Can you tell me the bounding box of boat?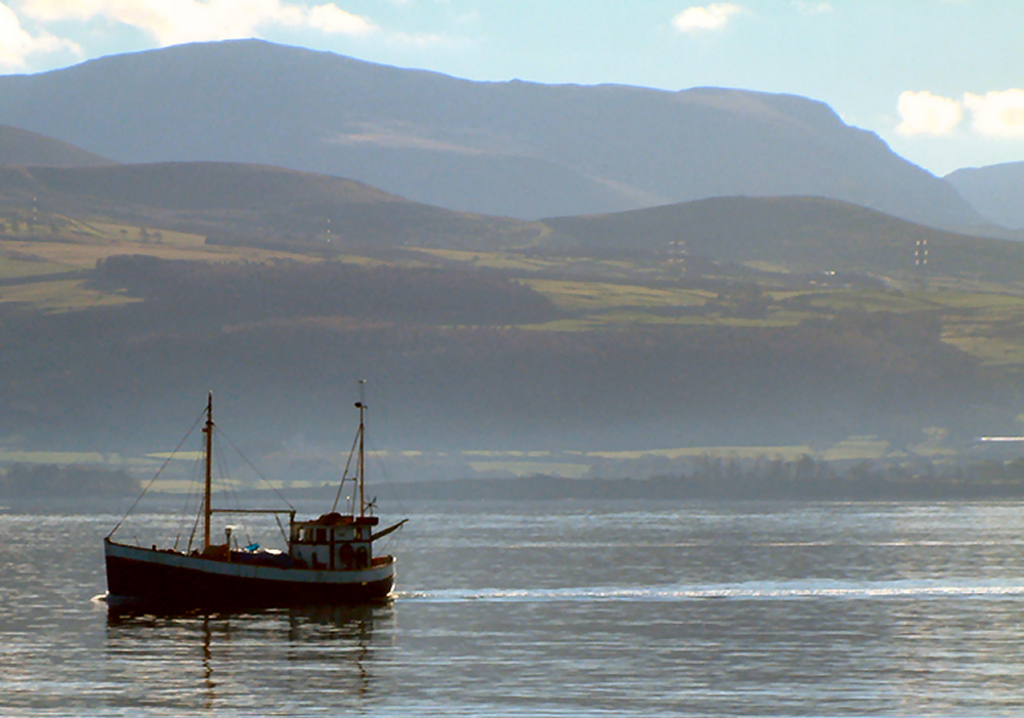
(79, 404, 413, 634).
